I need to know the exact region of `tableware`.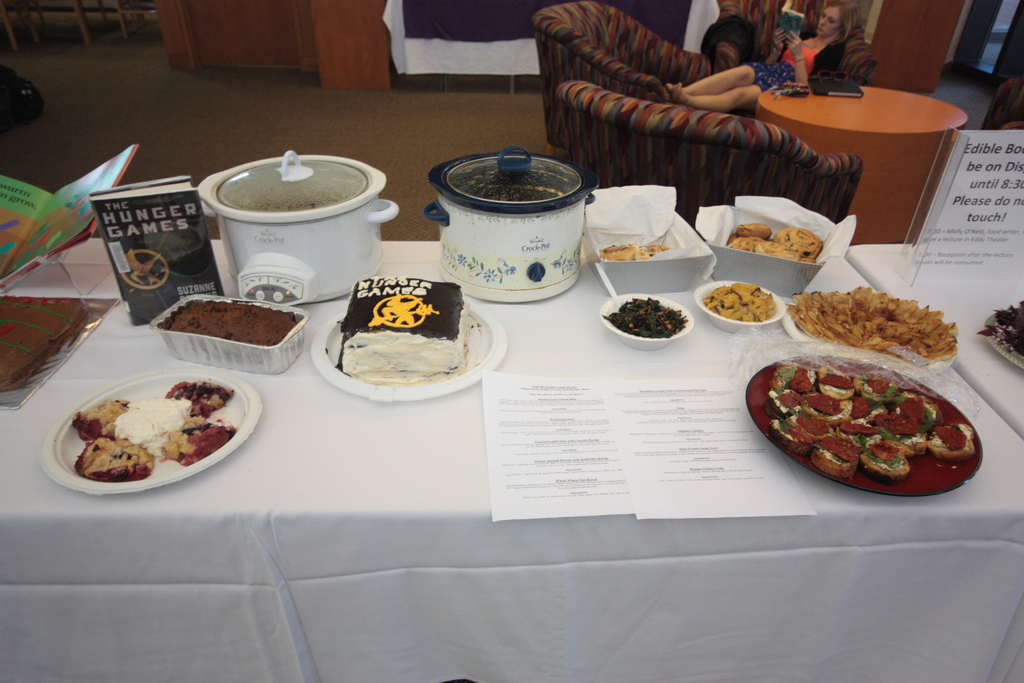
Region: pyautogui.locateOnScreen(982, 309, 1023, 372).
